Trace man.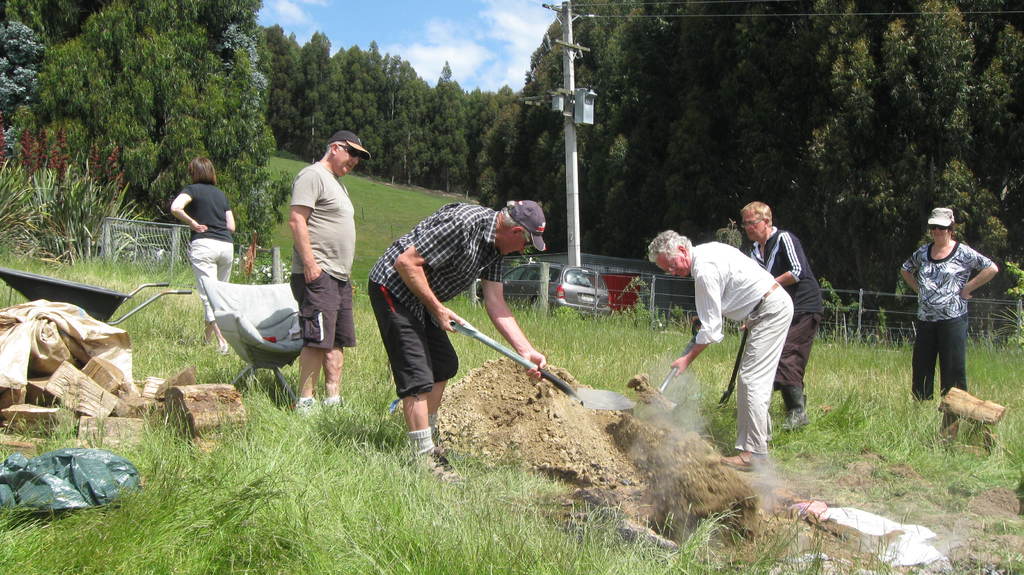
Traced to left=673, top=206, right=820, bottom=468.
